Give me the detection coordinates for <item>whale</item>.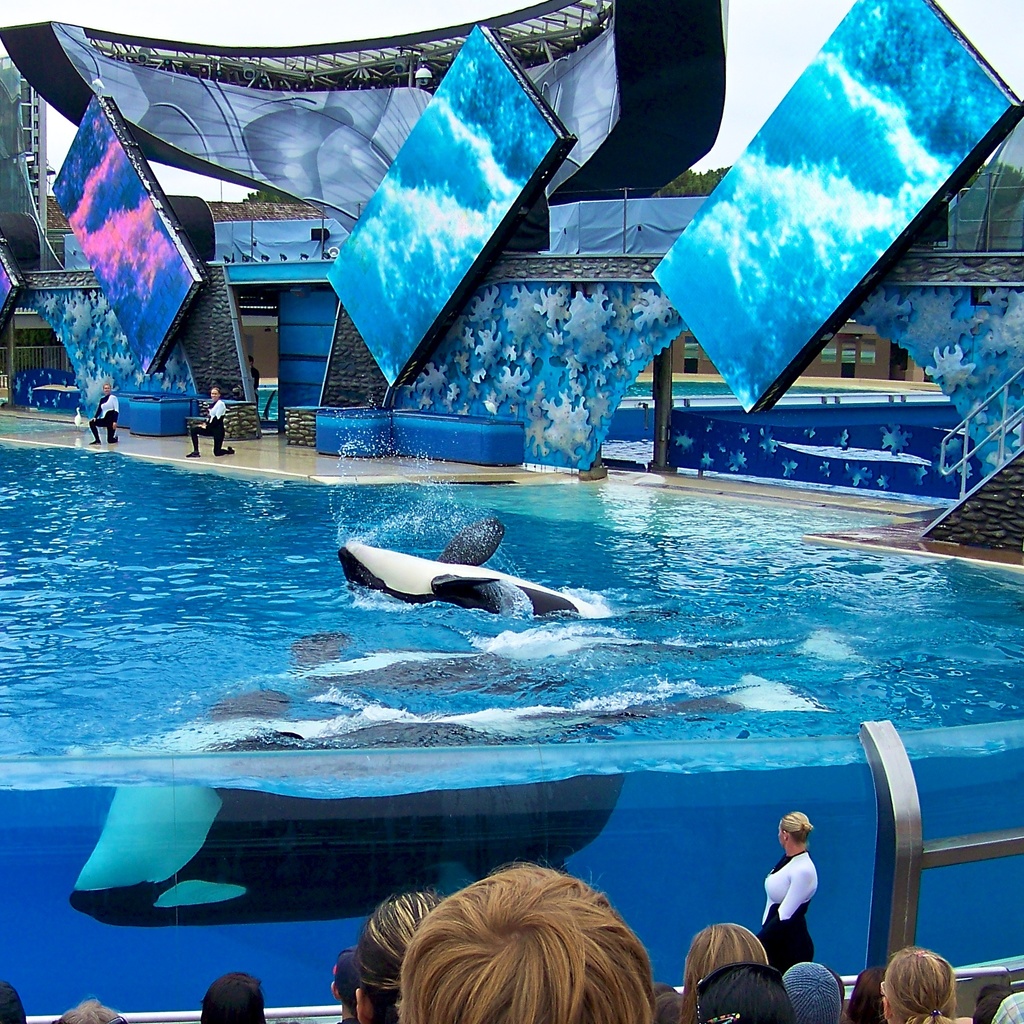
{"left": 338, "top": 515, "right": 618, "bottom": 624}.
